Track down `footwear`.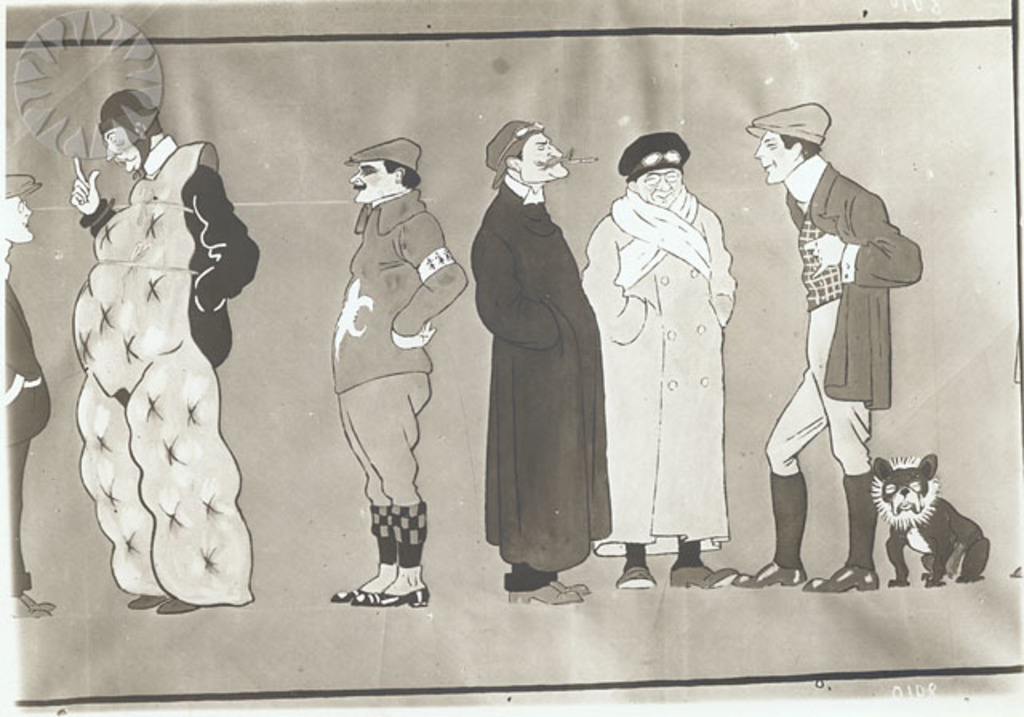
Tracked to {"x1": 507, "y1": 581, "x2": 581, "y2": 600}.
